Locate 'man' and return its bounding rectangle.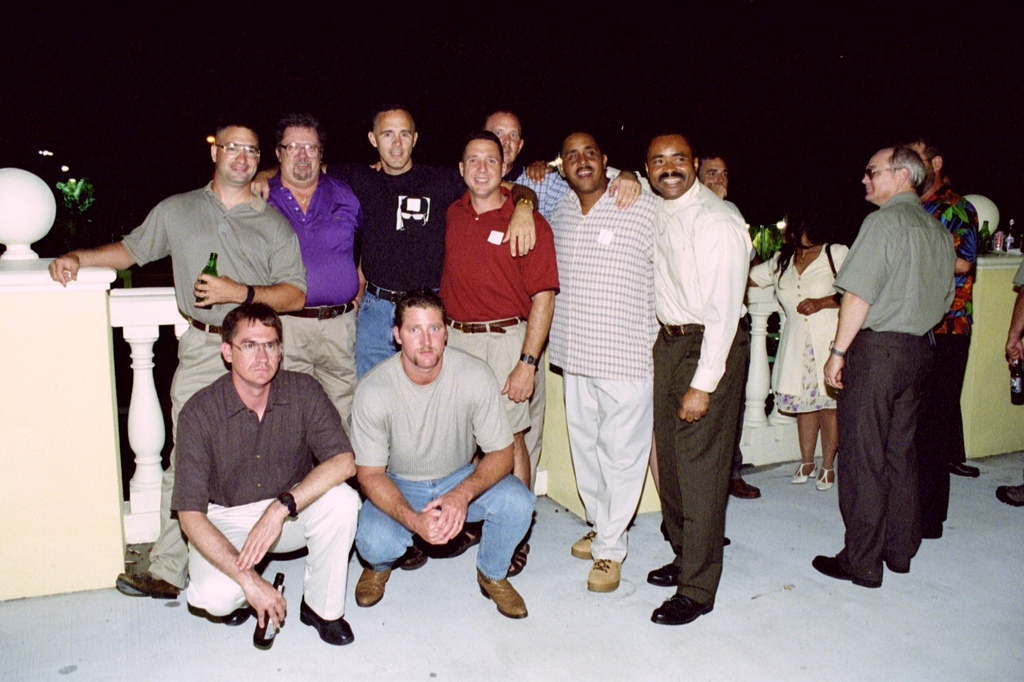
box=[695, 146, 760, 504].
